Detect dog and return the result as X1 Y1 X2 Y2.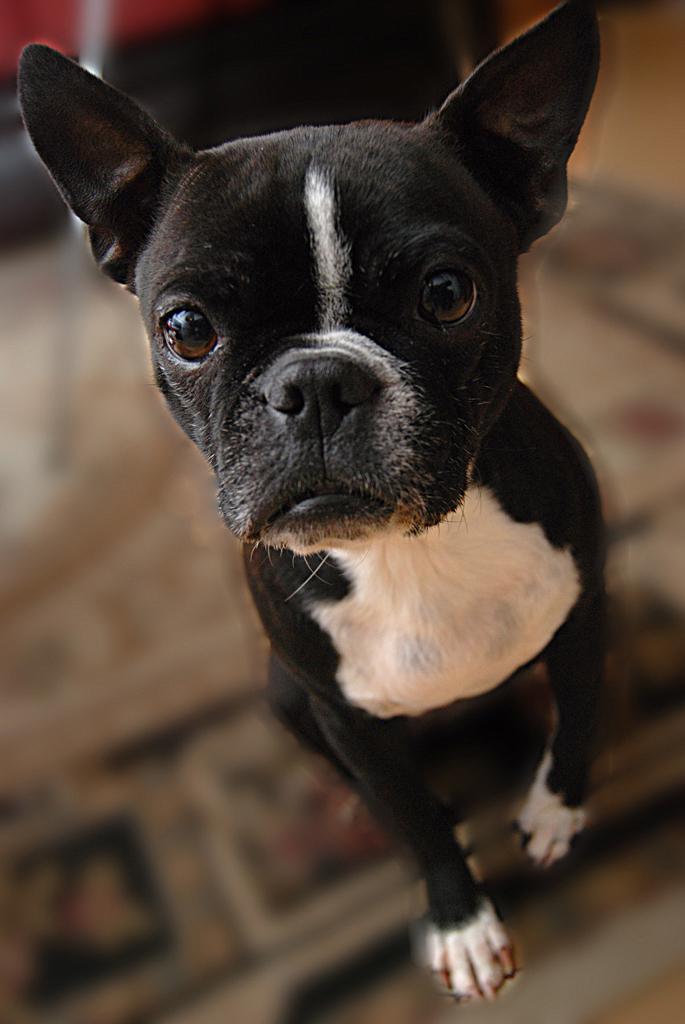
13 7 601 1009.
